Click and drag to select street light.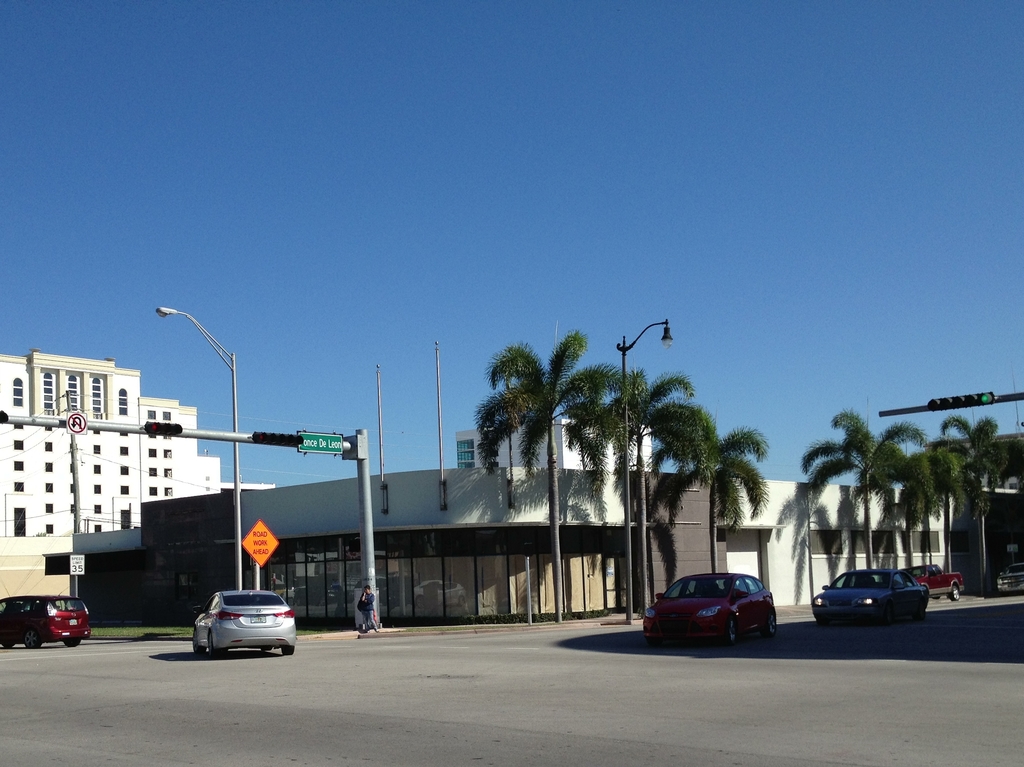
Selection: 156 306 246 595.
